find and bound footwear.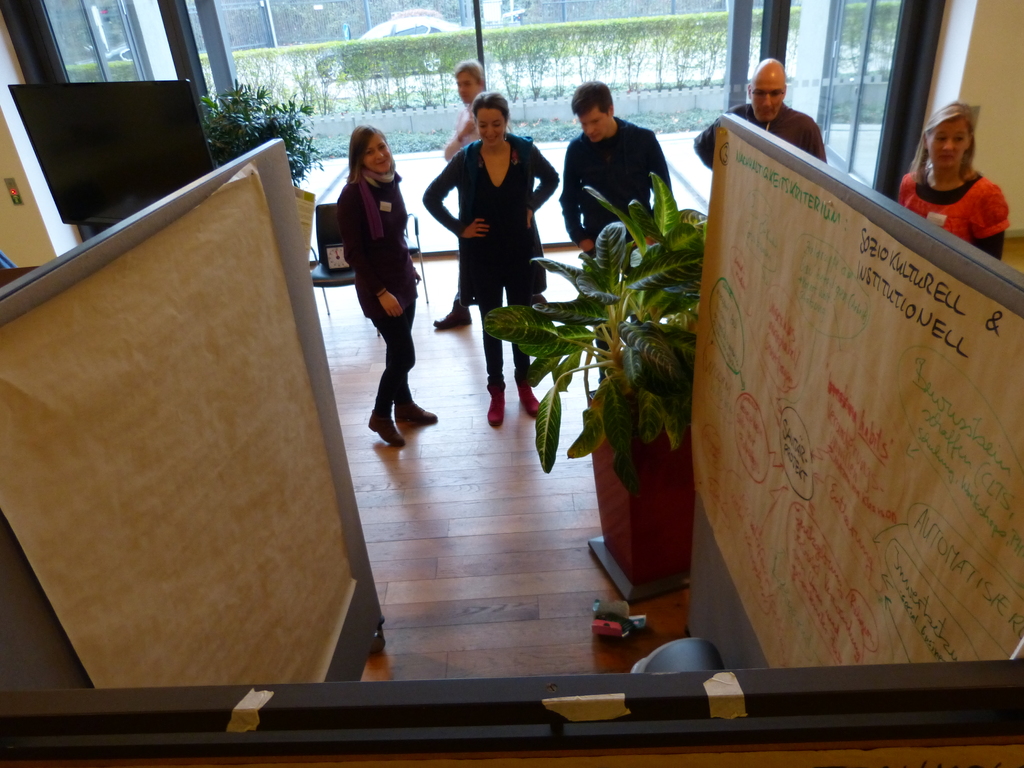
Bound: 518,381,541,419.
